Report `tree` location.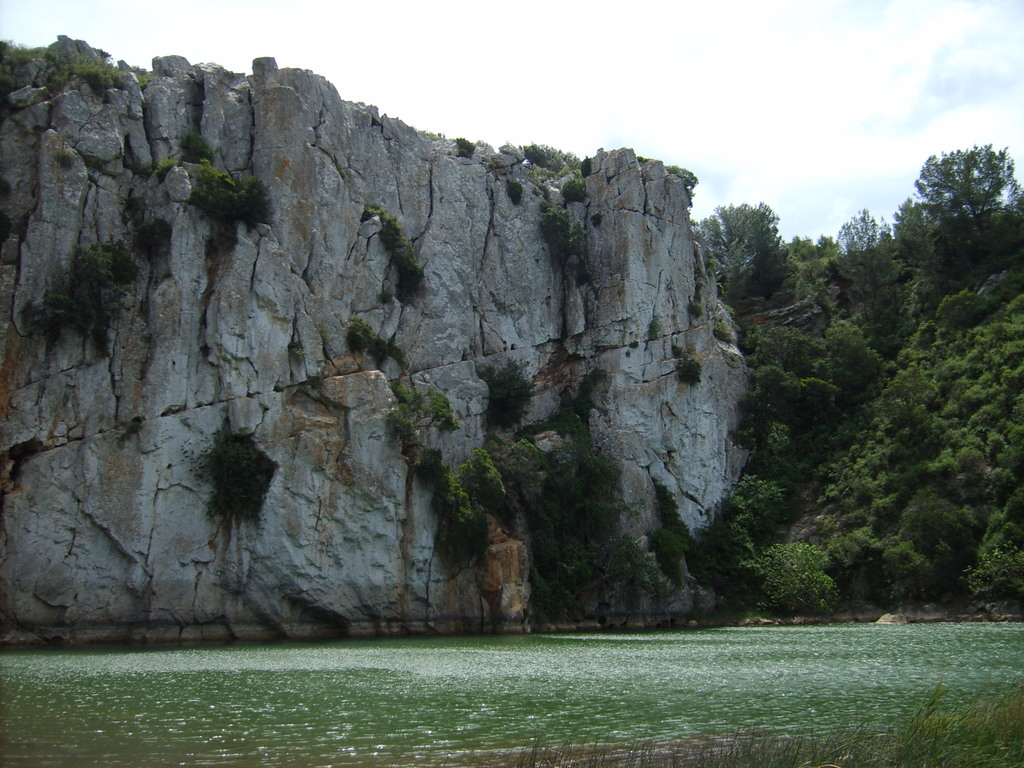
Report: Rect(837, 204, 895, 250).
